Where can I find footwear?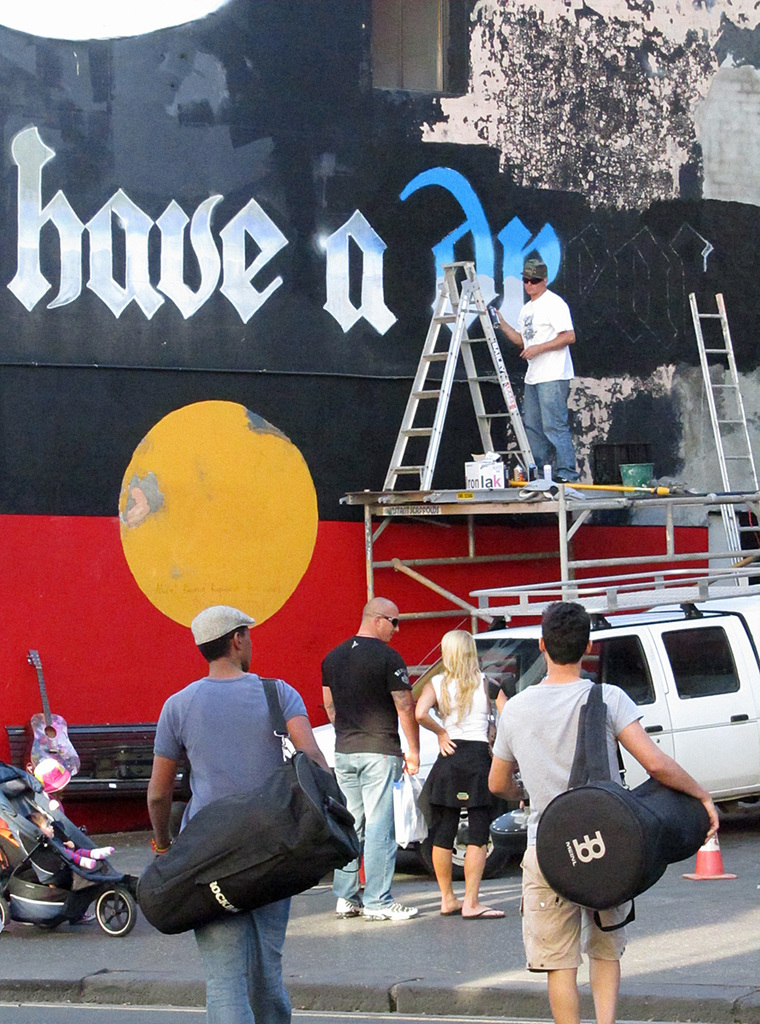
You can find it at Rect(467, 906, 506, 917).
